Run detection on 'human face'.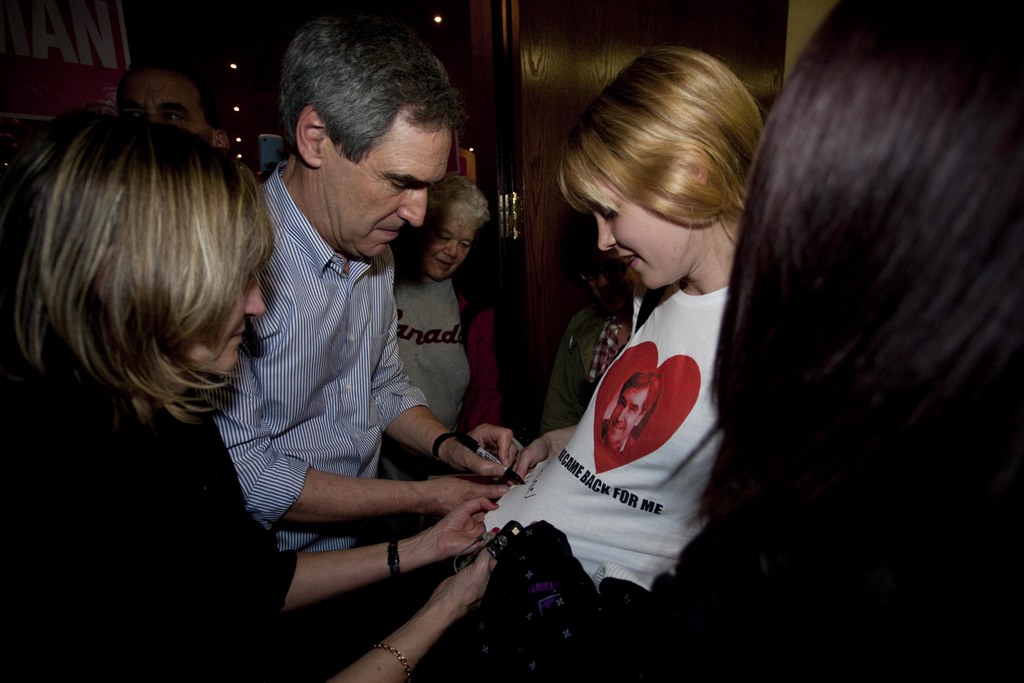
Result: locate(174, 261, 268, 378).
